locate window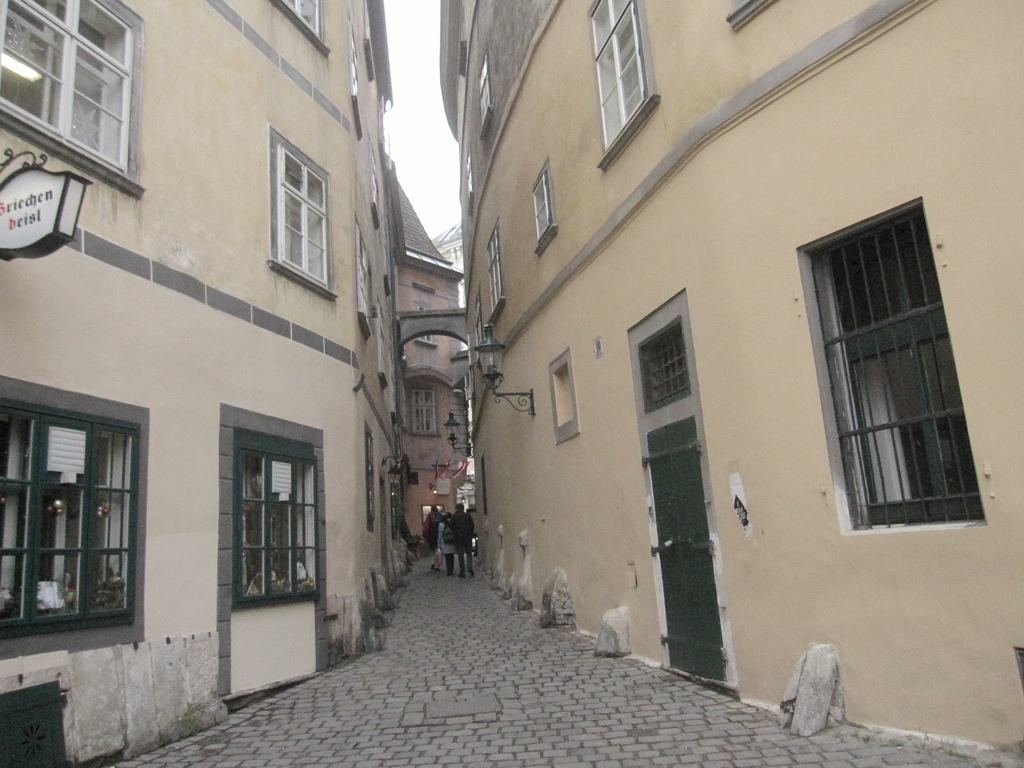
529,175,559,241
